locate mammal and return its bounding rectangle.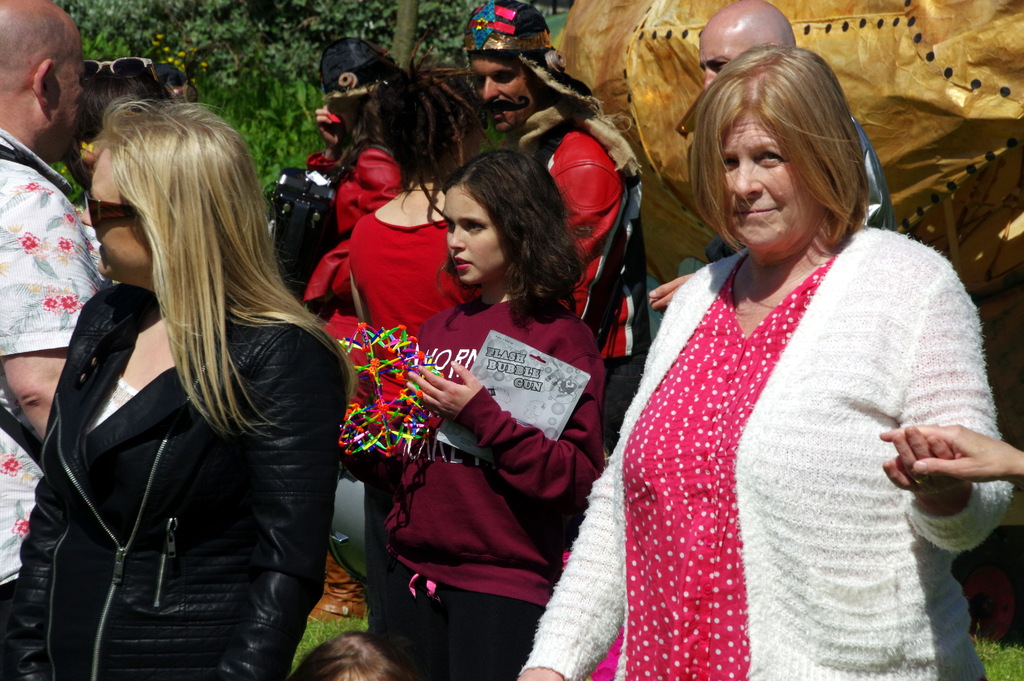
[x1=2, y1=0, x2=113, y2=680].
